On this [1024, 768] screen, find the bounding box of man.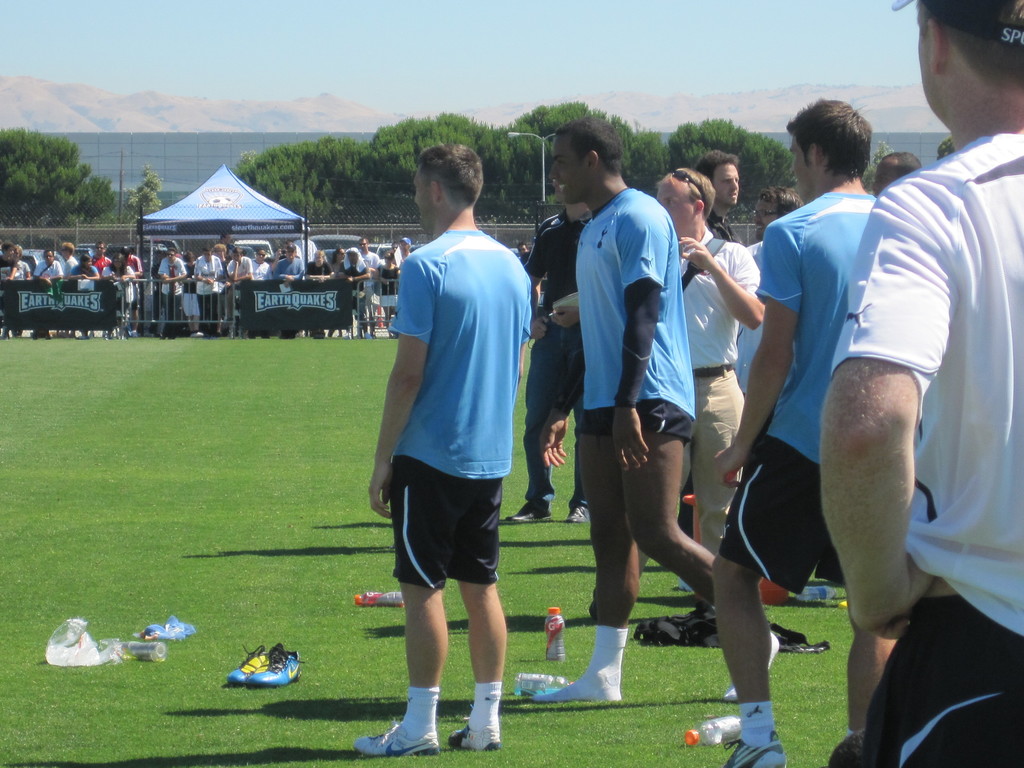
Bounding box: rect(225, 248, 257, 285).
